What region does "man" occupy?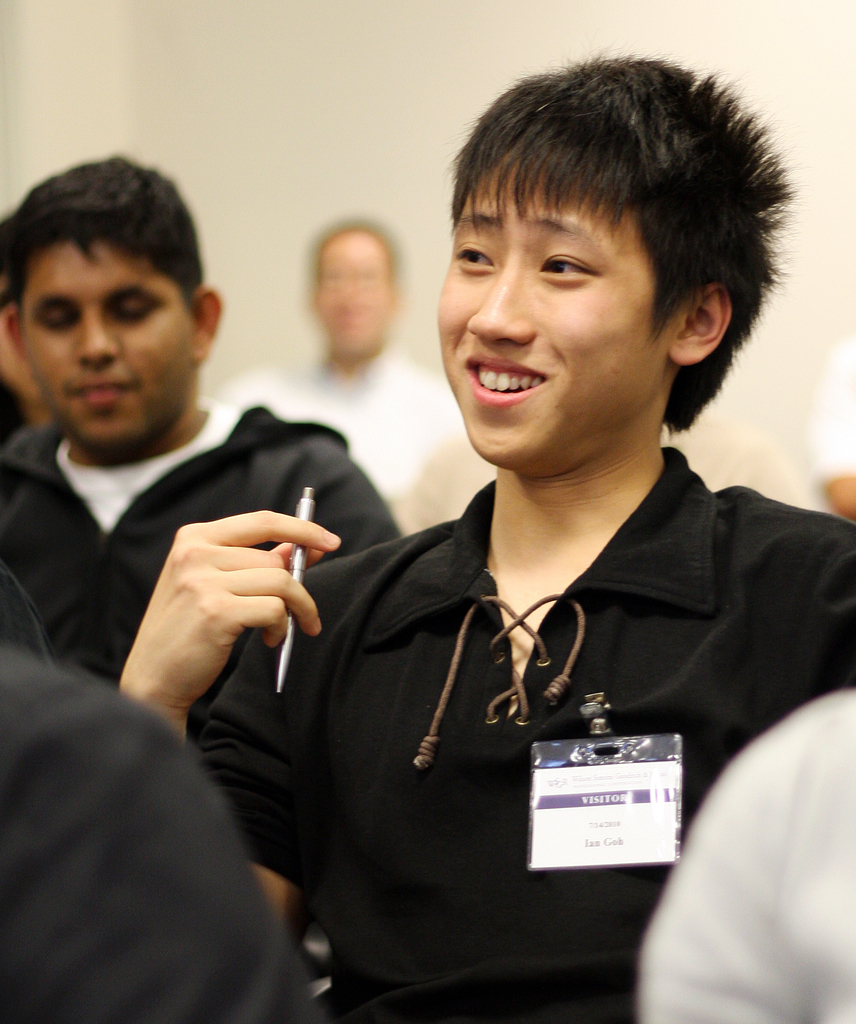
113 39 855 1023.
